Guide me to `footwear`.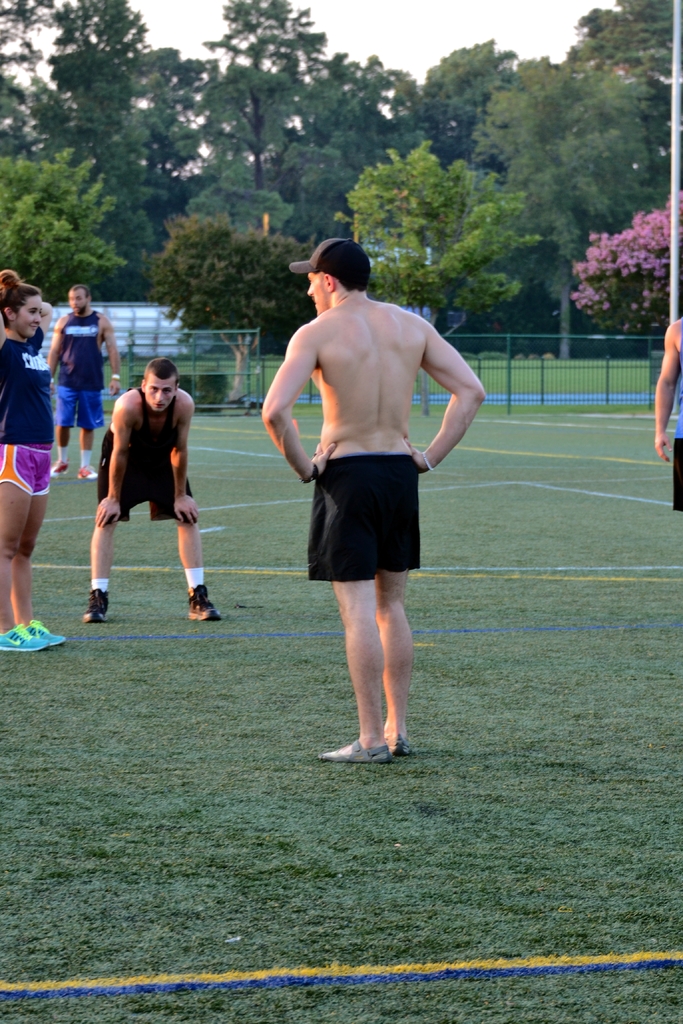
Guidance: 28,620,63,645.
